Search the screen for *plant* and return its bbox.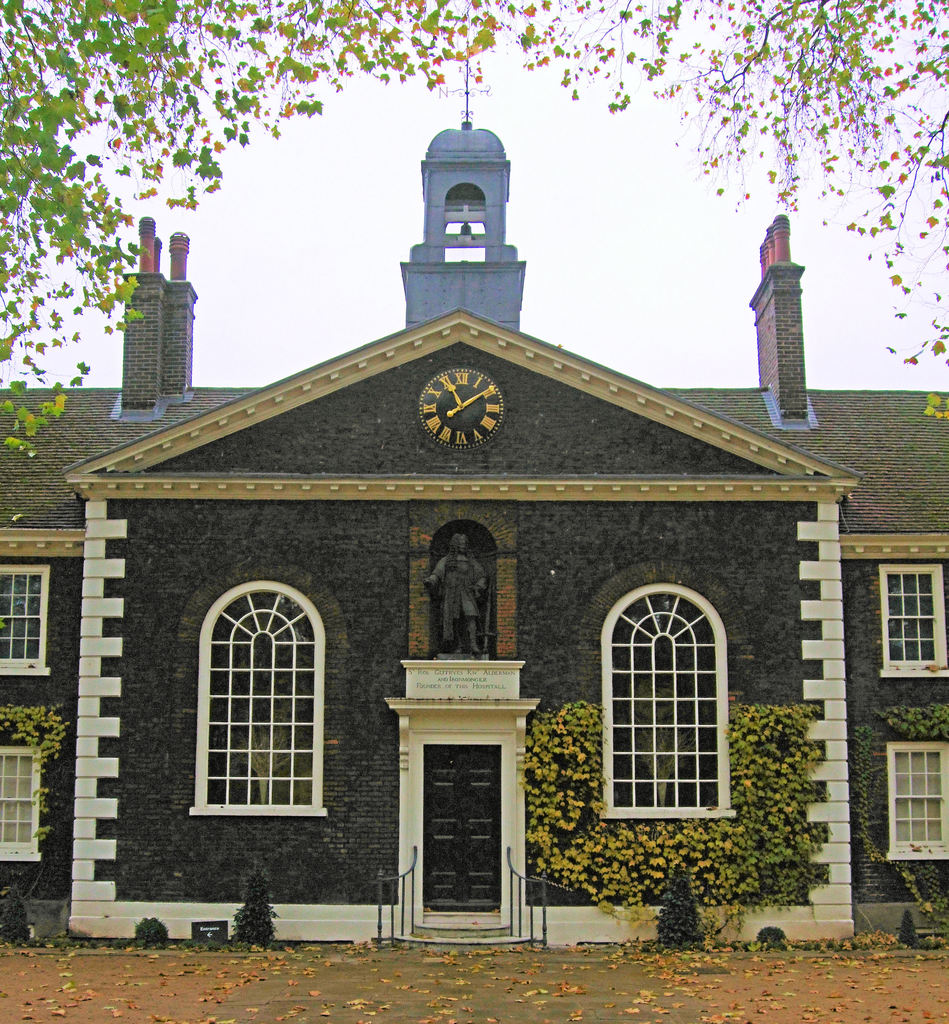
Found: pyautogui.locateOnScreen(4, 882, 50, 961).
